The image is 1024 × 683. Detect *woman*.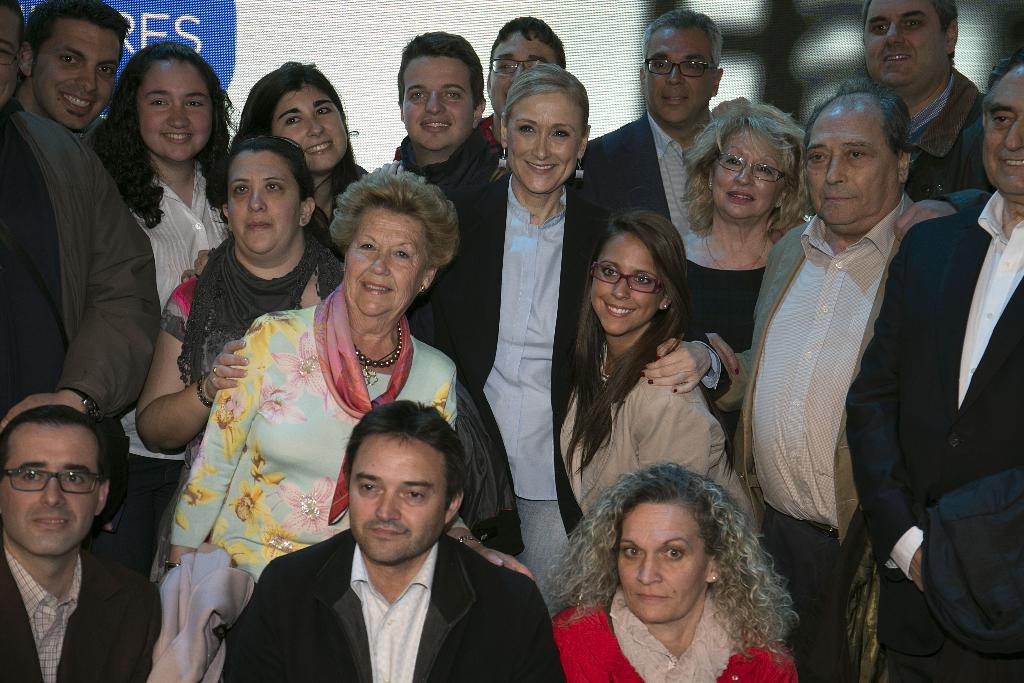
Detection: 87:40:243:315.
